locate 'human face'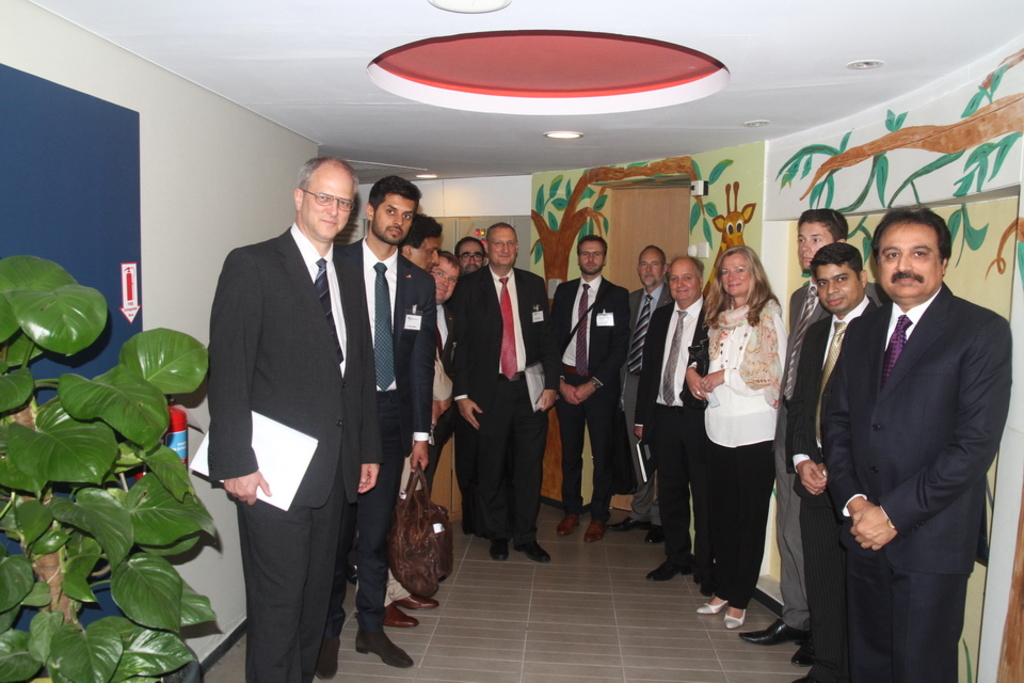
l=721, t=253, r=754, b=295
